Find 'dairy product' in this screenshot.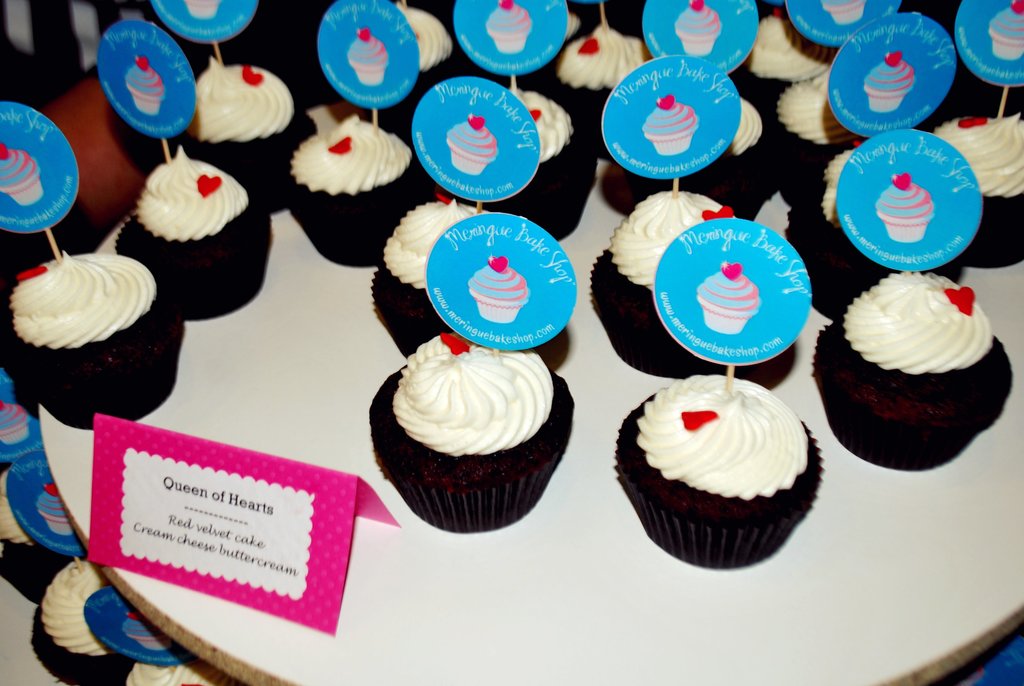
The bounding box for 'dairy product' is <region>372, 342, 568, 502</region>.
